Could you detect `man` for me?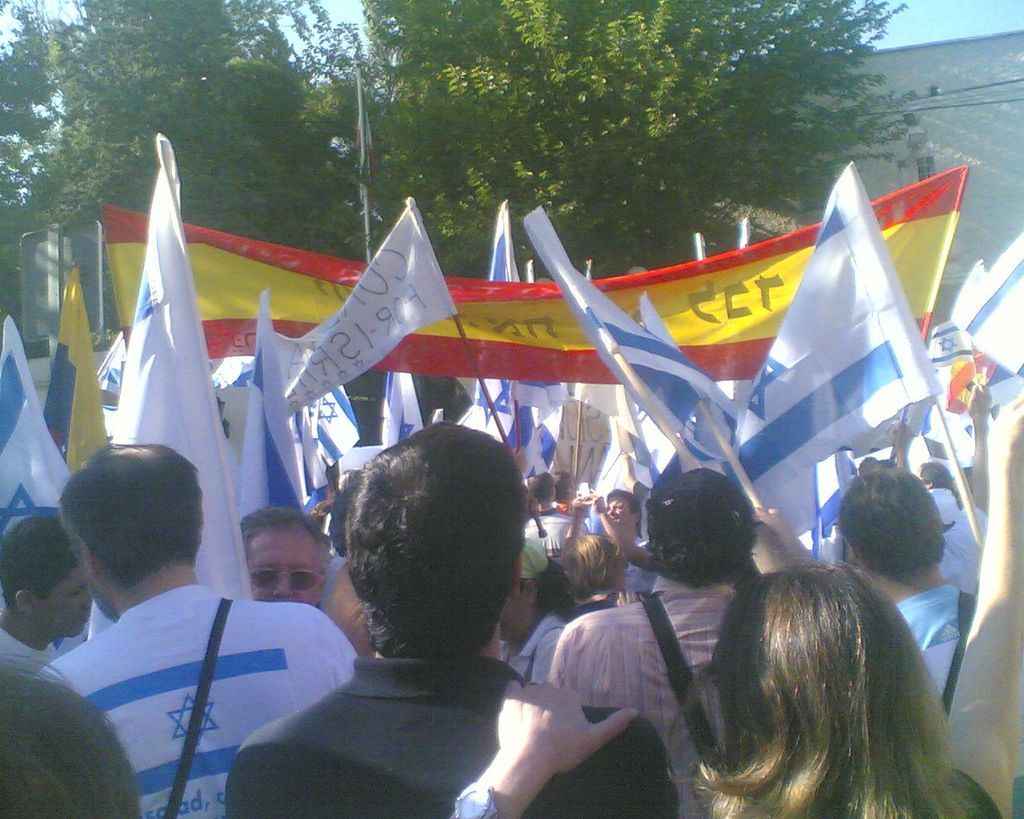
Detection result: l=39, t=441, r=356, b=818.
